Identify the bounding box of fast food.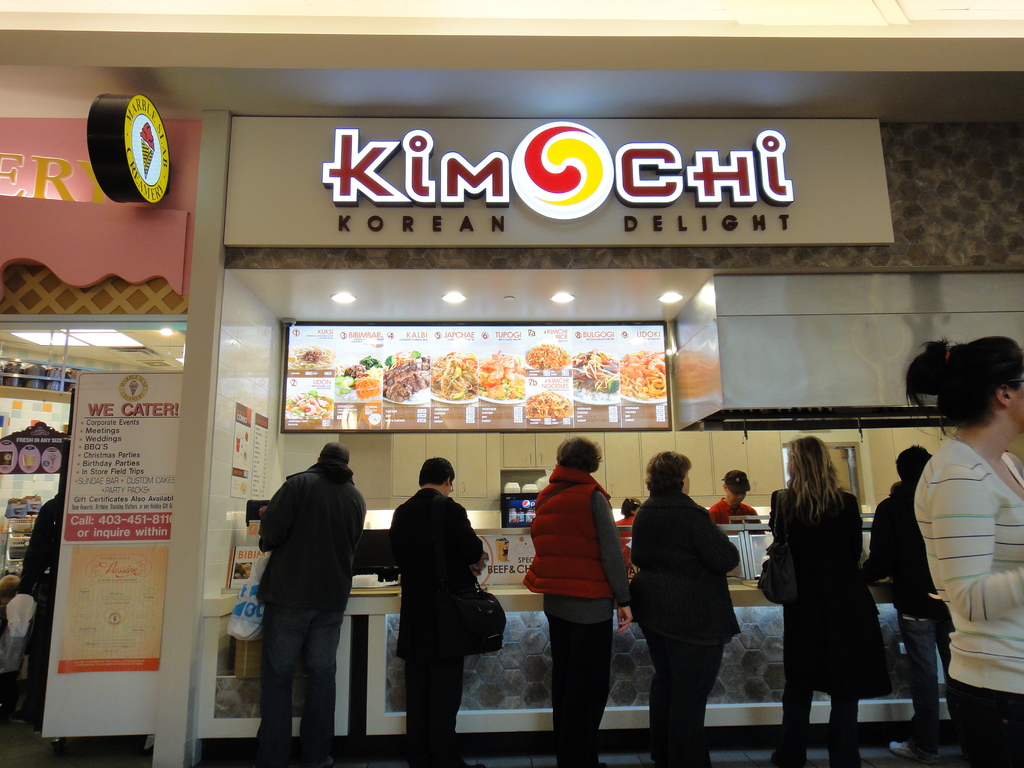
[525,390,572,418].
